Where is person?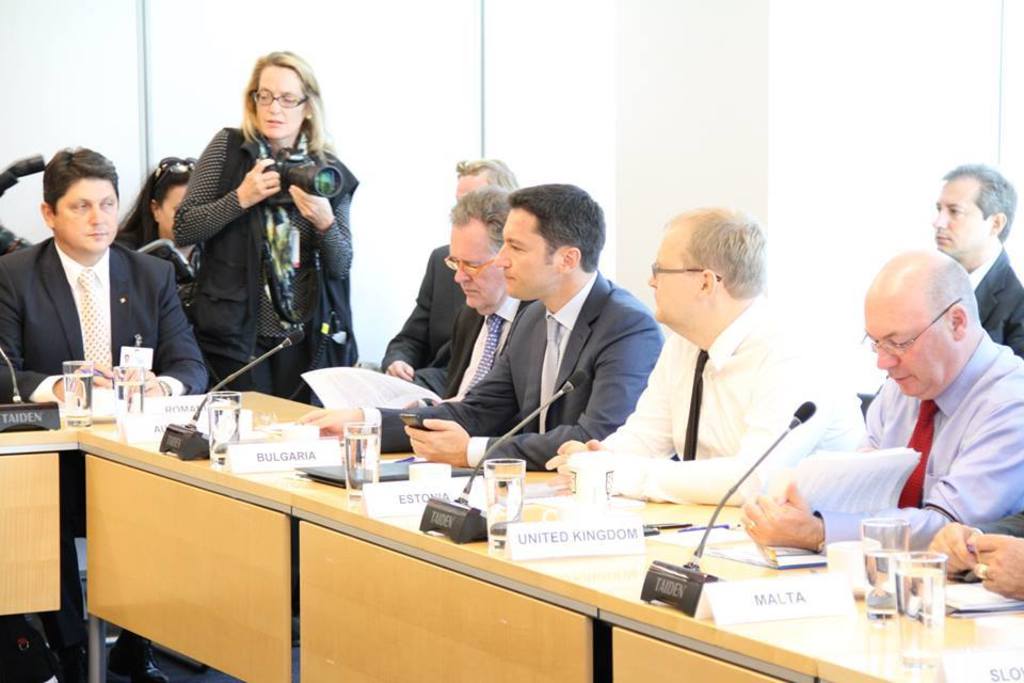
x1=398, y1=188, x2=524, y2=408.
